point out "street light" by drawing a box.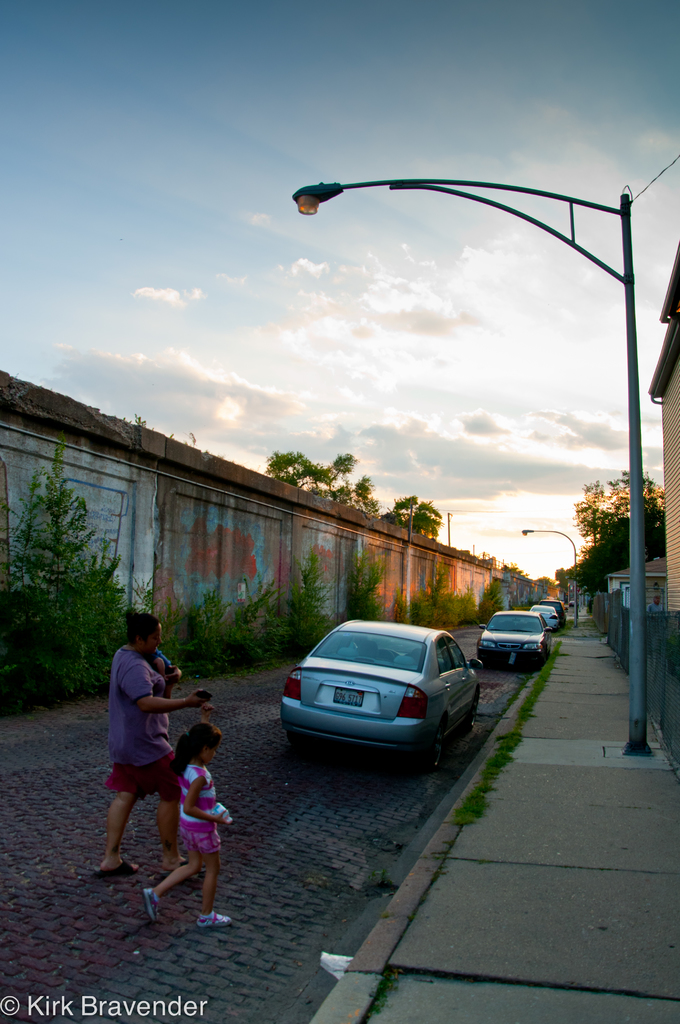
(x1=200, y1=150, x2=679, y2=731).
